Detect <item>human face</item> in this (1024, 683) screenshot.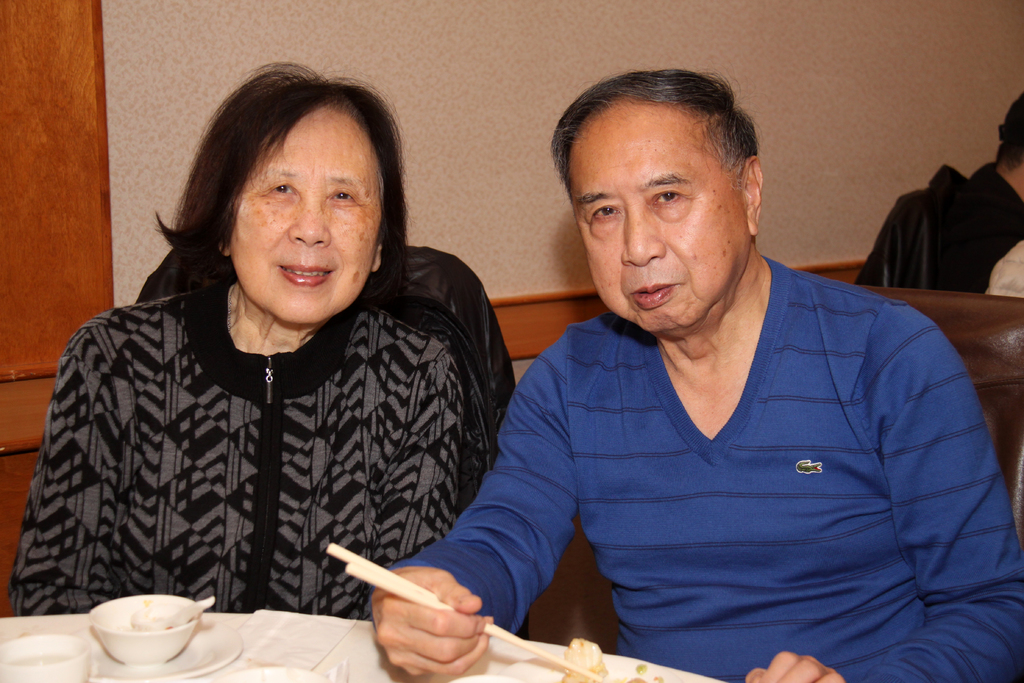
Detection: {"left": 231, "top": 114, "right": 392, "bottom": 327}.
